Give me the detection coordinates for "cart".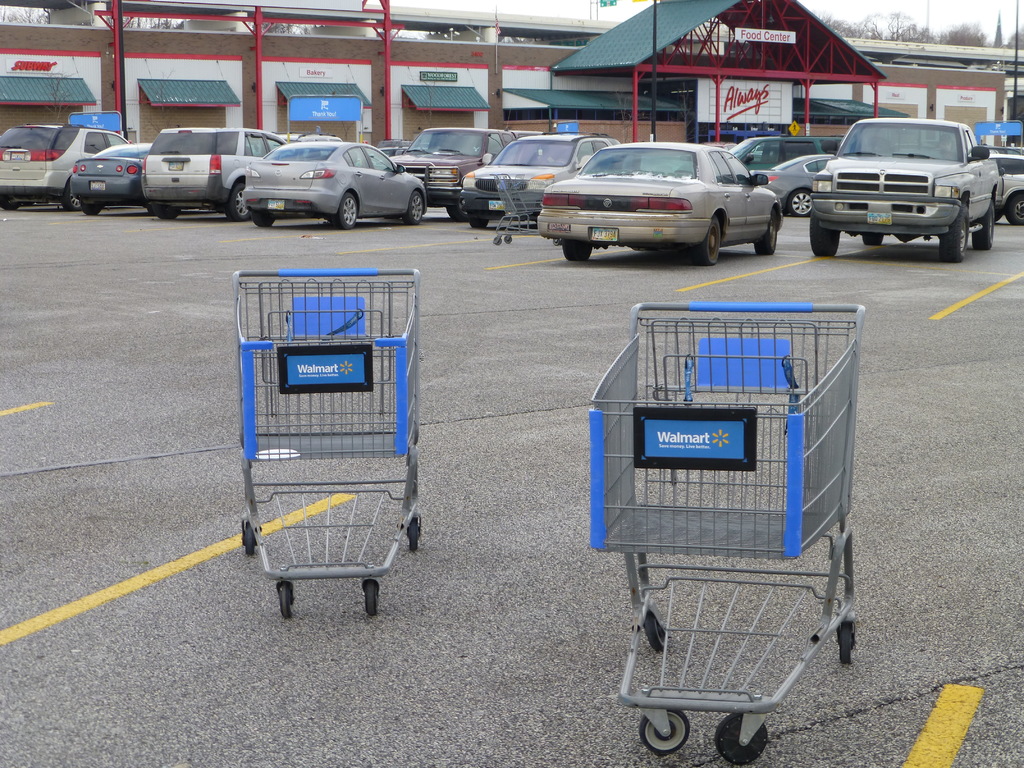
l=588, t=302, r=866, b=767.
